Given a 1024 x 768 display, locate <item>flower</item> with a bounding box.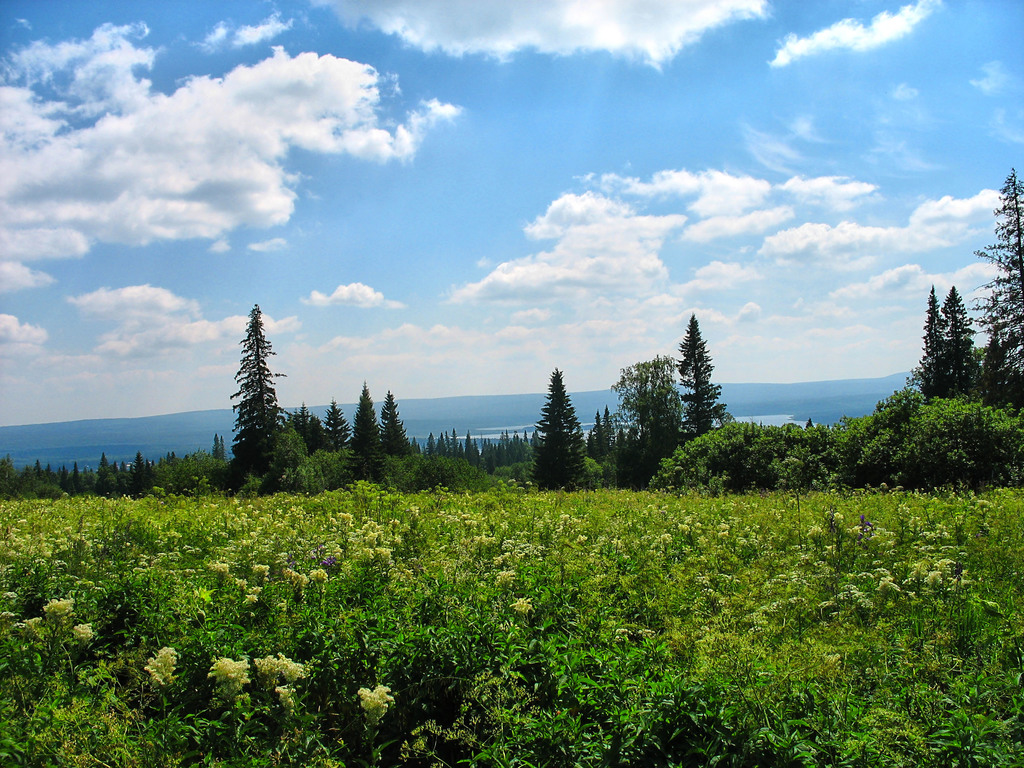
Located: pyautogui.locateOnScreen(257, 654, 303, 687).
